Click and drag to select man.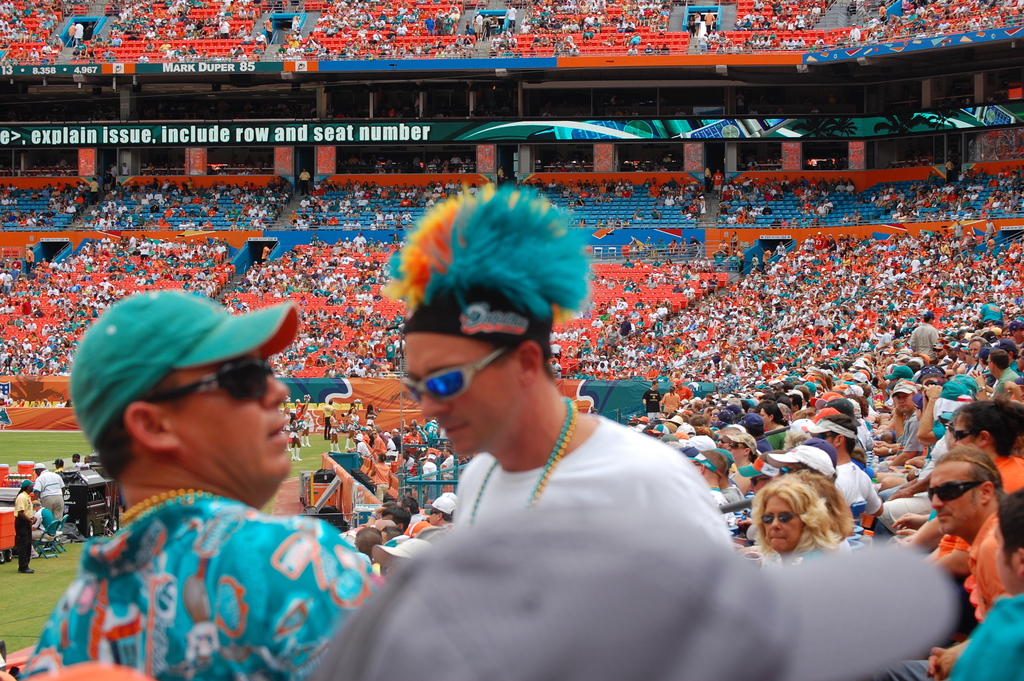
Selection: x1=121, y1=160, x2=131, y2=177.
